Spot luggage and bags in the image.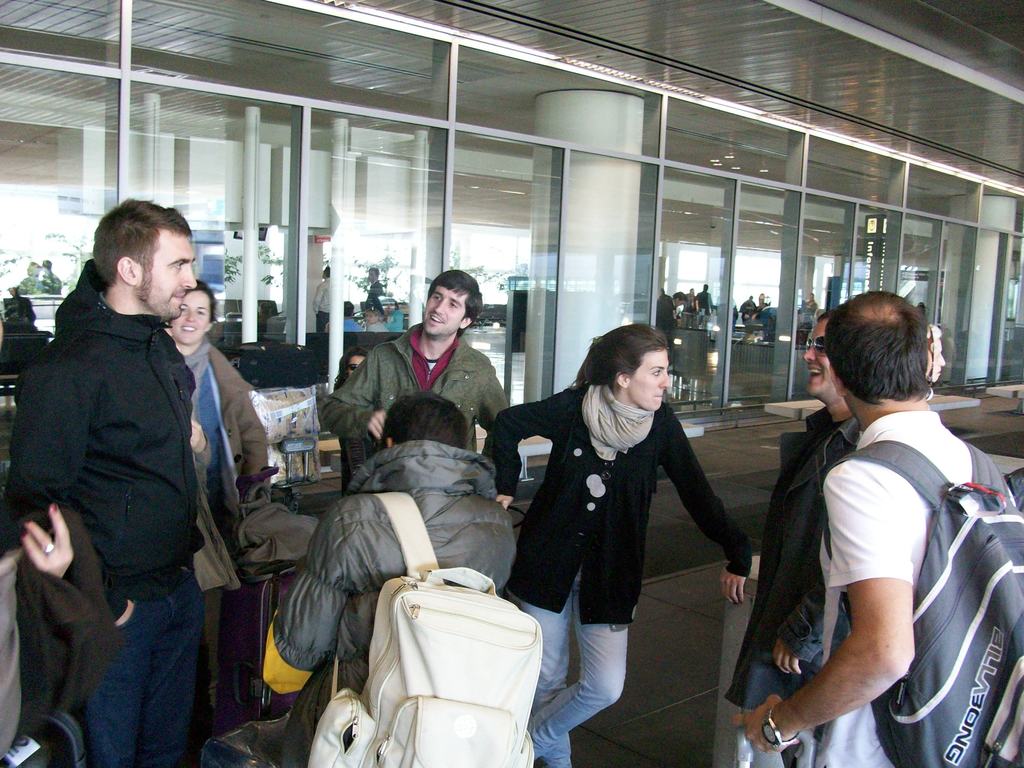
luggage and bags found at <region>231, 497, 324, 709</region>.
